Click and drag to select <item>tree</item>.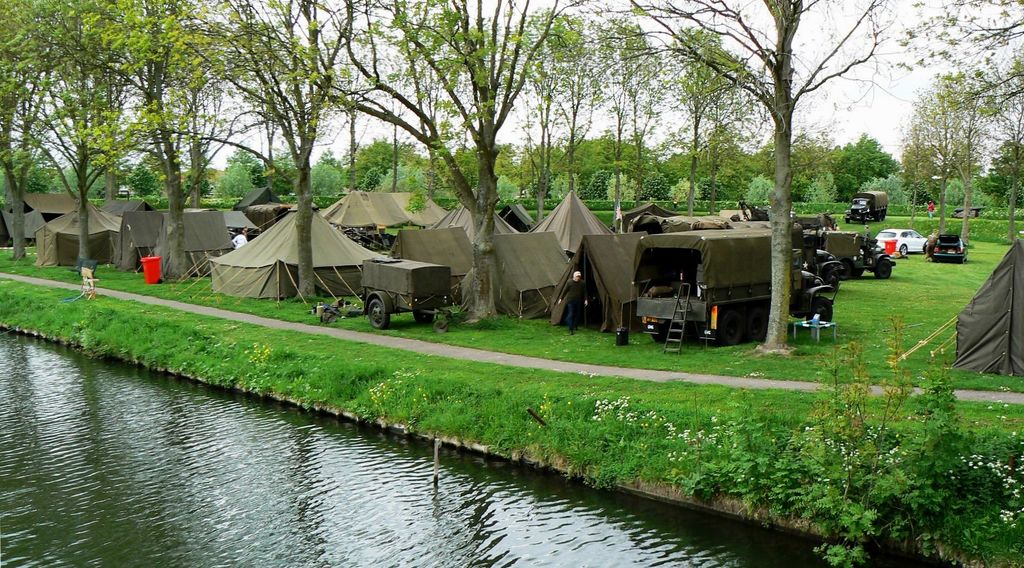
Selection: locate(664, 23, 750, 217).
